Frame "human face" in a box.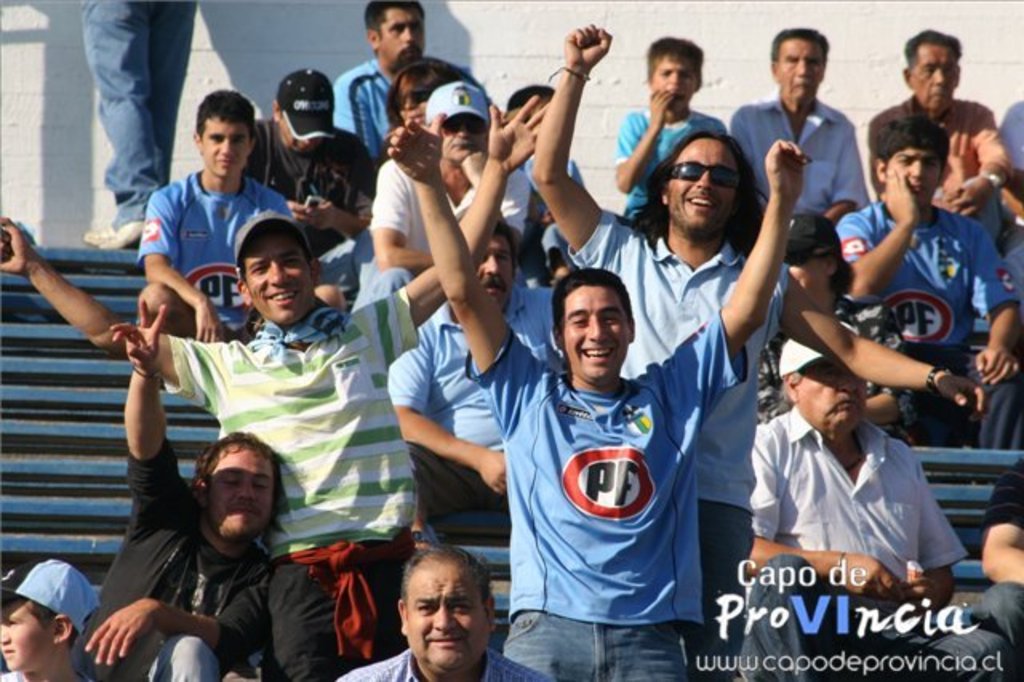
{"left": 0, "top": 600, "right": 54, "bottom": 672}.
